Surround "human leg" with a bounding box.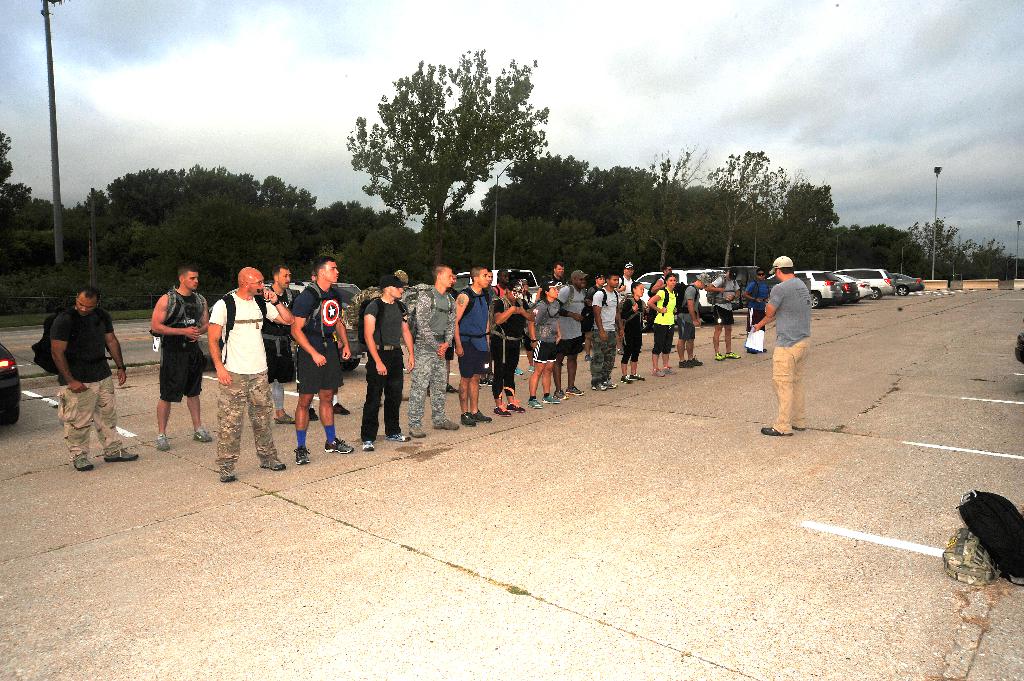
box(534, 338, 560, 403).
